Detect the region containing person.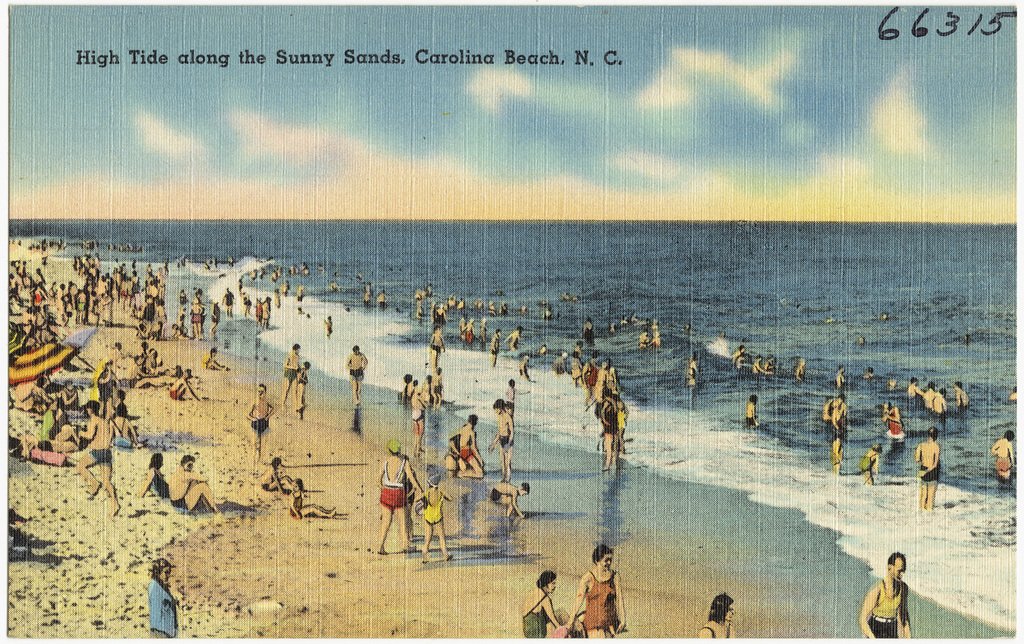
<region>919, 381, 936, 409</region>.
